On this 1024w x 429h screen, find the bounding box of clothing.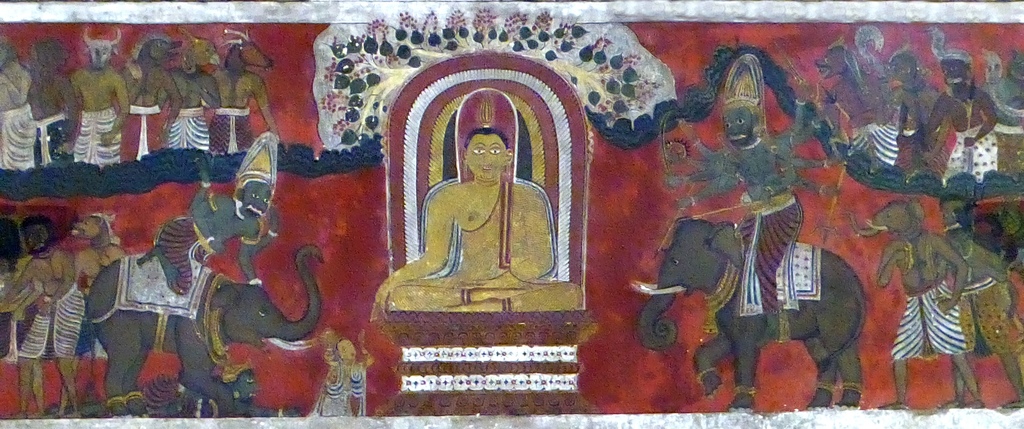
Bounding box: (x1=718, y1=195, x2=796, y2=325).
